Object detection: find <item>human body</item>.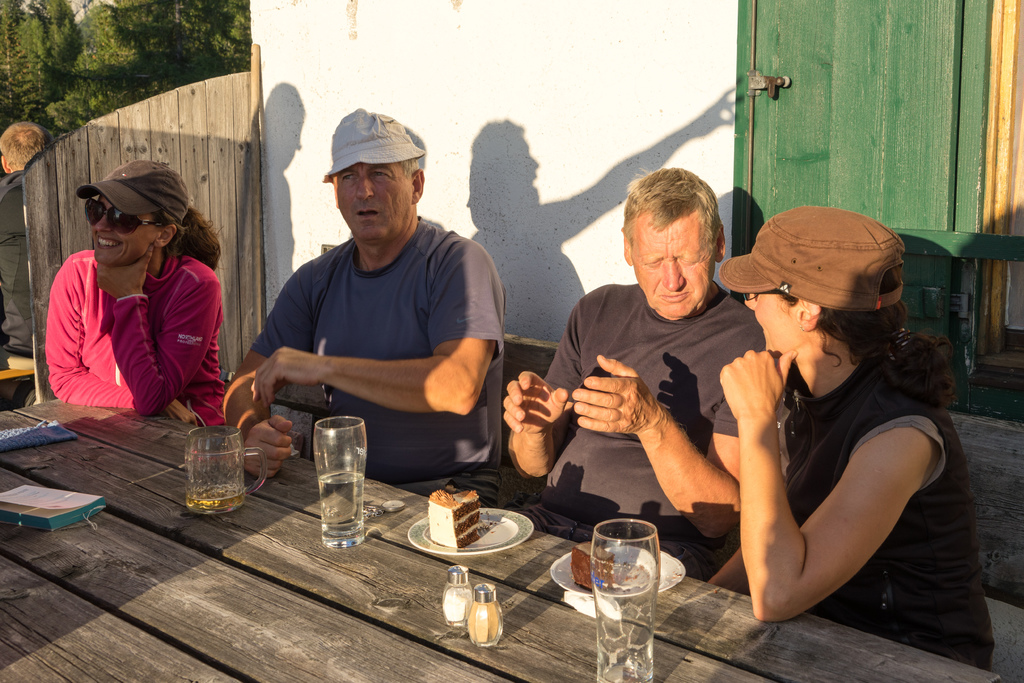
(504, 167, 766, 532).
